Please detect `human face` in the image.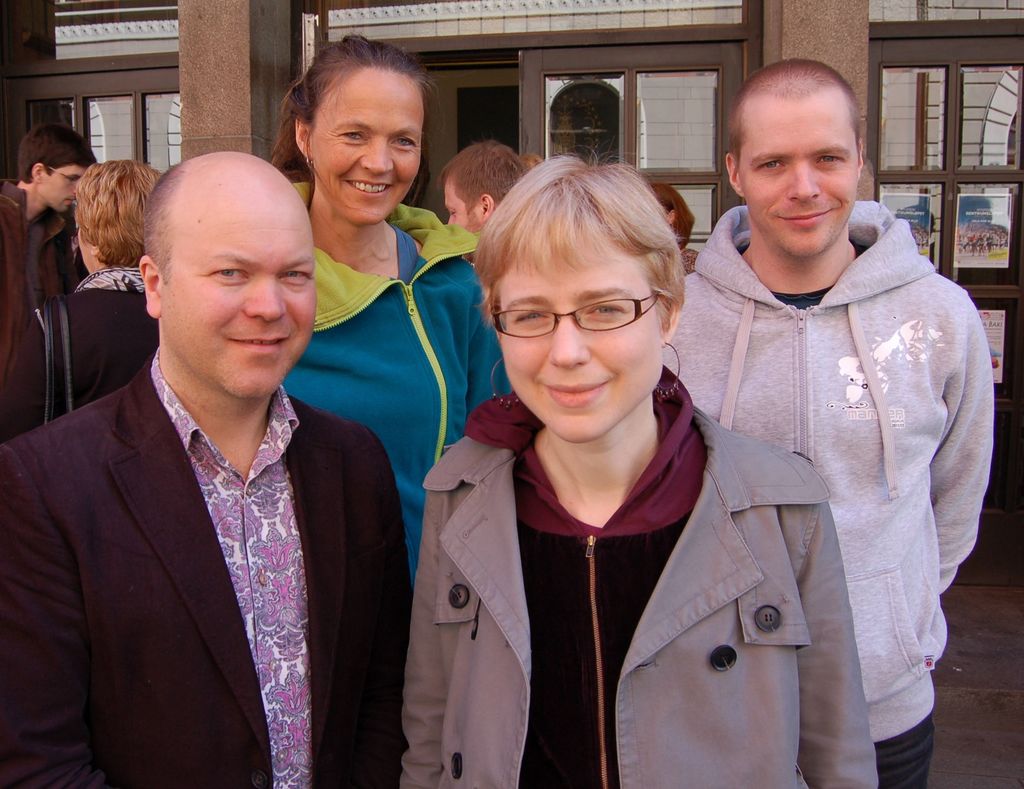
[left=305, top=72, right=422, bottom=225].
